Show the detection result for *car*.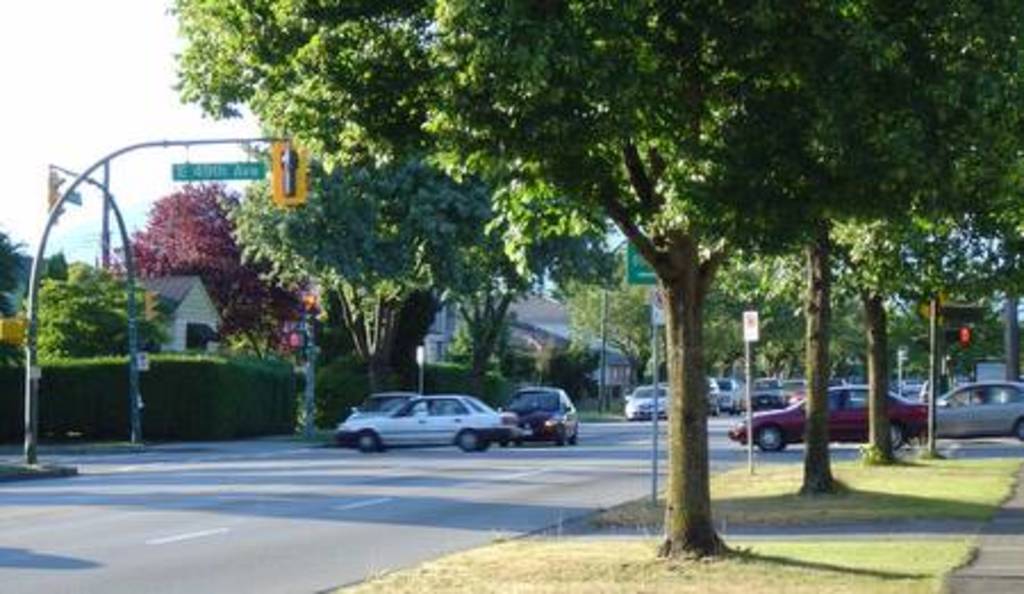
[left=503, top=387, right=573, bottom=444].
